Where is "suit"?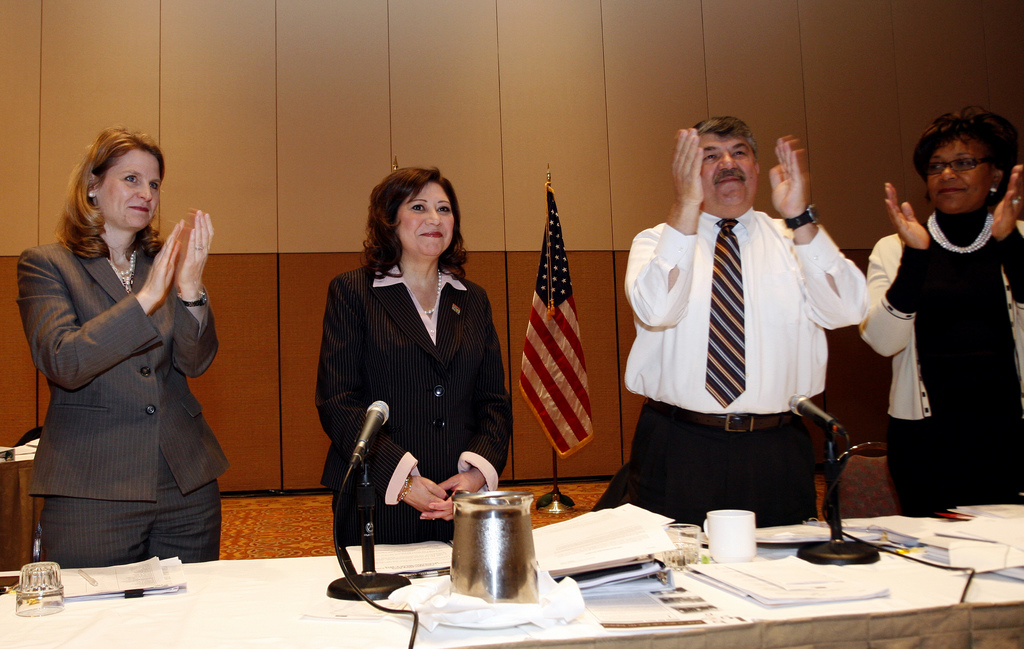
pyautogui.locateOnScreen(314, 250, 511, 550).
